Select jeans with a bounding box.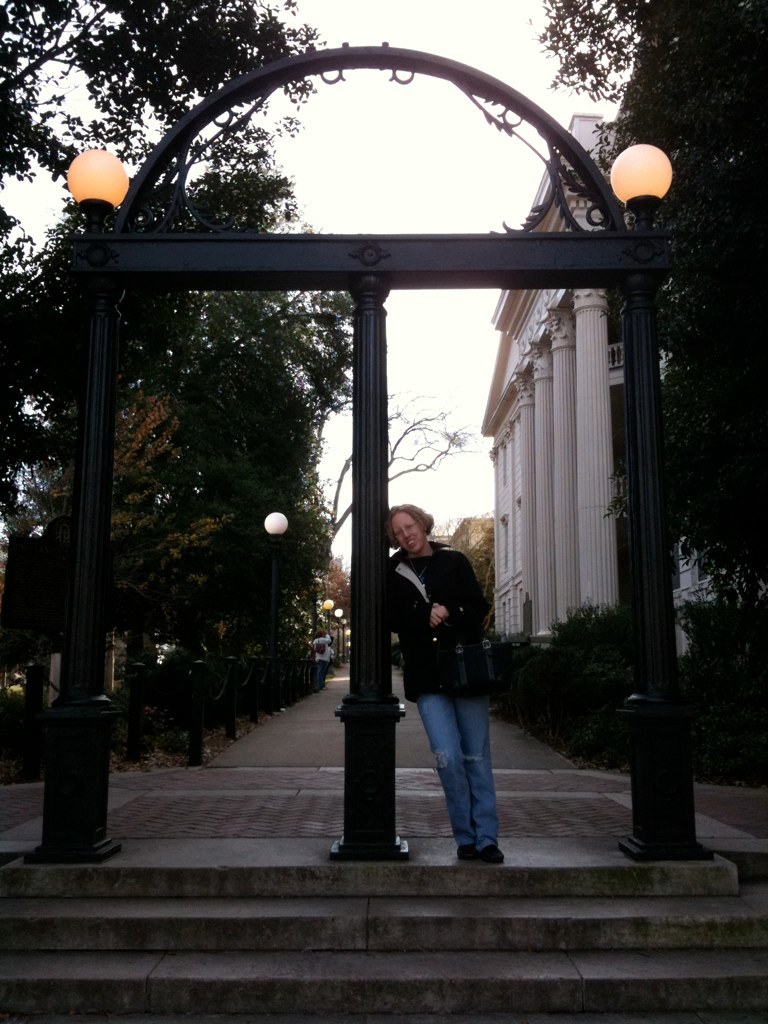
bbox=[420, 667, 520, 866].
